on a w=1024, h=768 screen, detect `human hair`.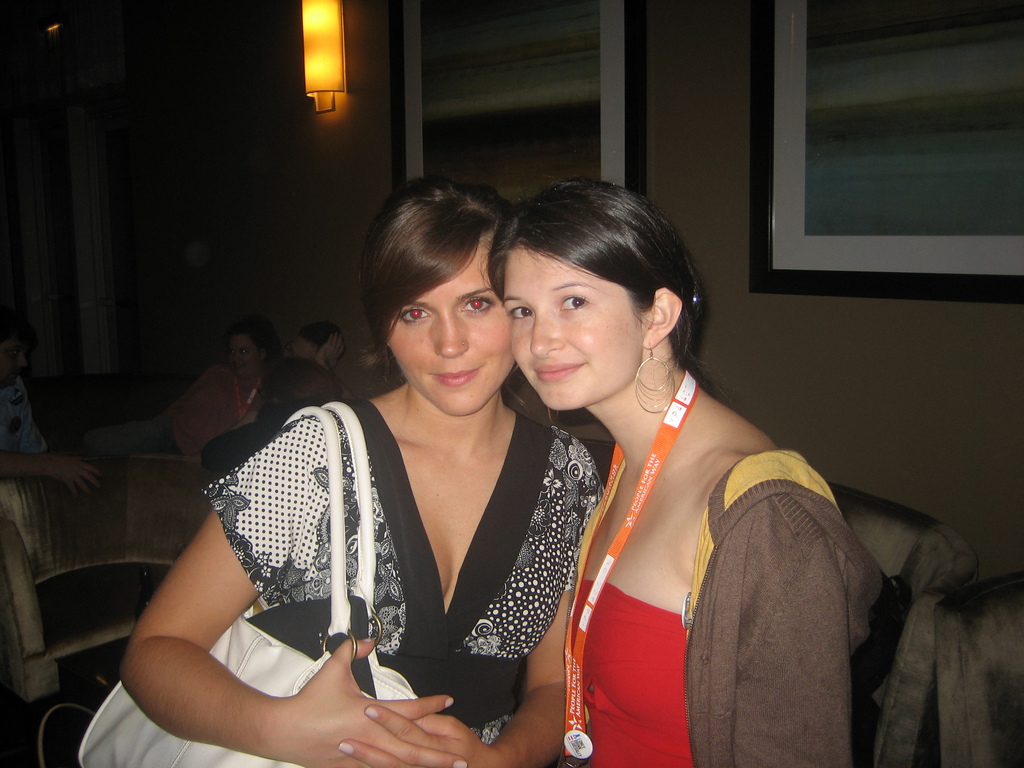
(x1=300, y1=320, x2=345, y2=362).
